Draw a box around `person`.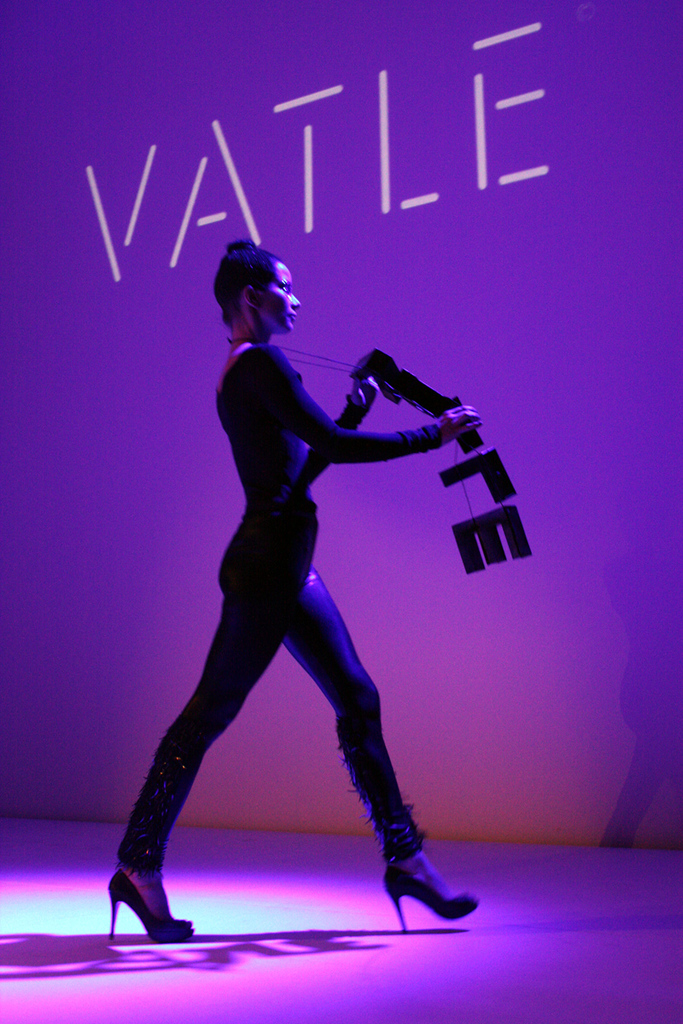
locate(110, 230, 504, 941).
